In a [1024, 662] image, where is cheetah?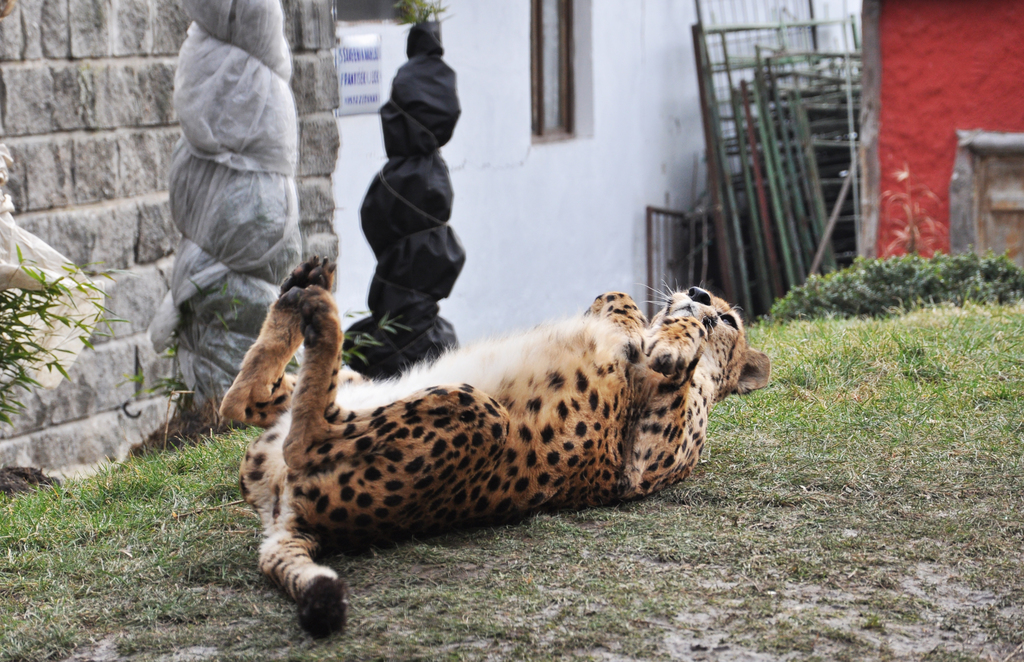
box=[218, 250, 774, 647].
